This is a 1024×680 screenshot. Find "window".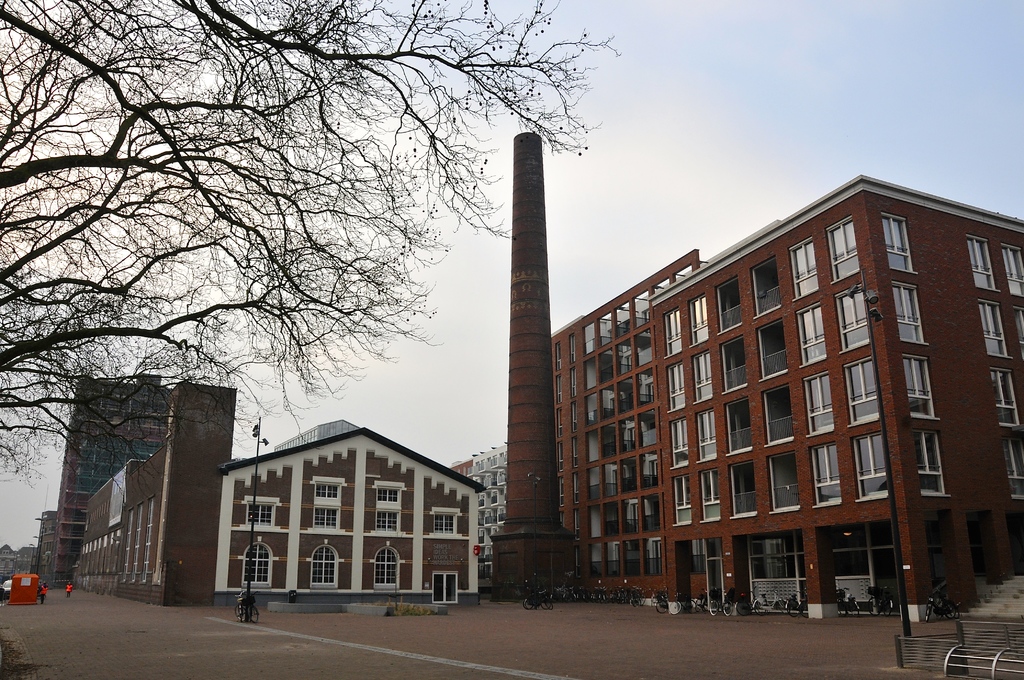
Bounding box: (x1=835, y1=287, x2=872, y2=353).
